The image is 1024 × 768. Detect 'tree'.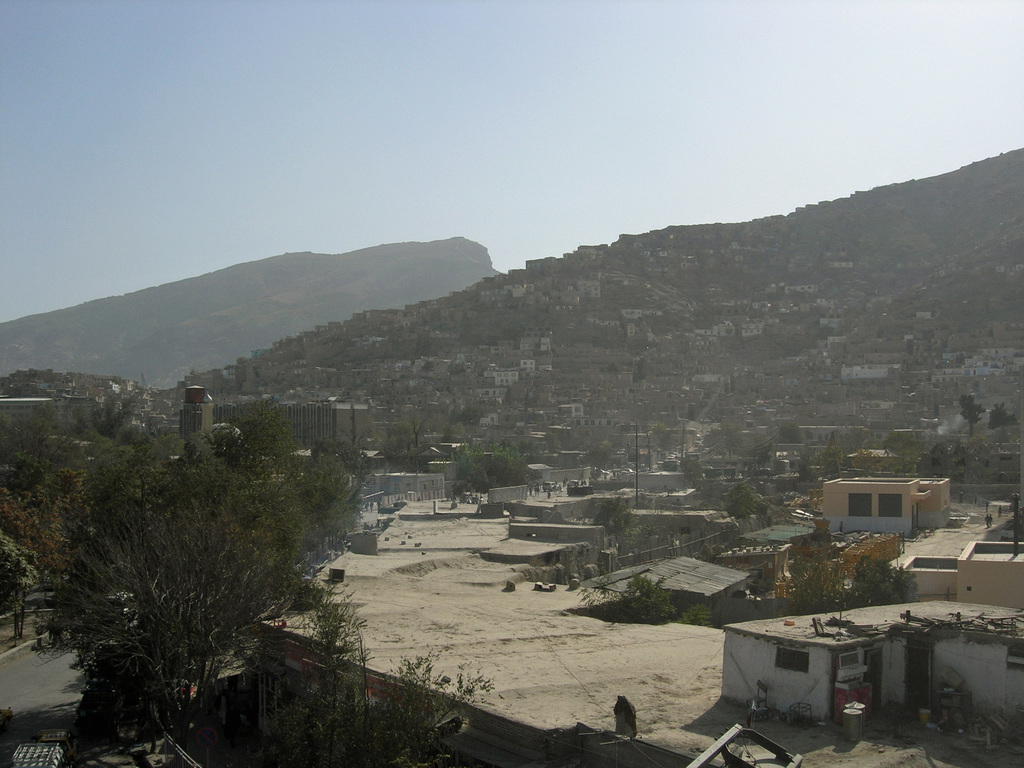
Detection: left=719, top=475, right=783, bottom=524.
